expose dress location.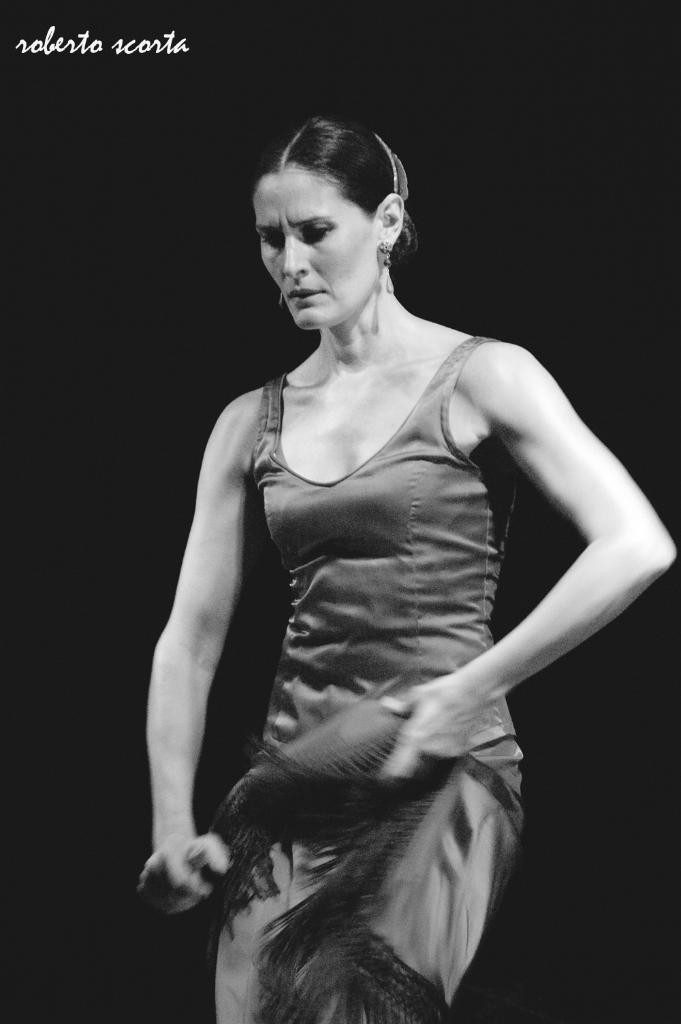
Exposed at [210,342,531,1021].
